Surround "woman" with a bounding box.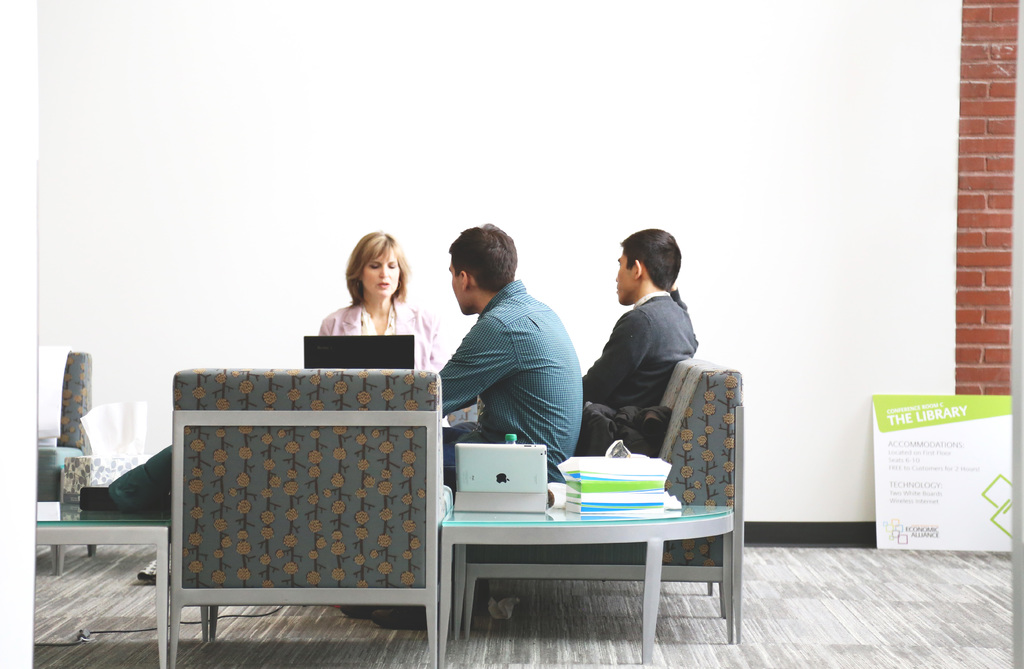
(307, 238, 433, 368).
